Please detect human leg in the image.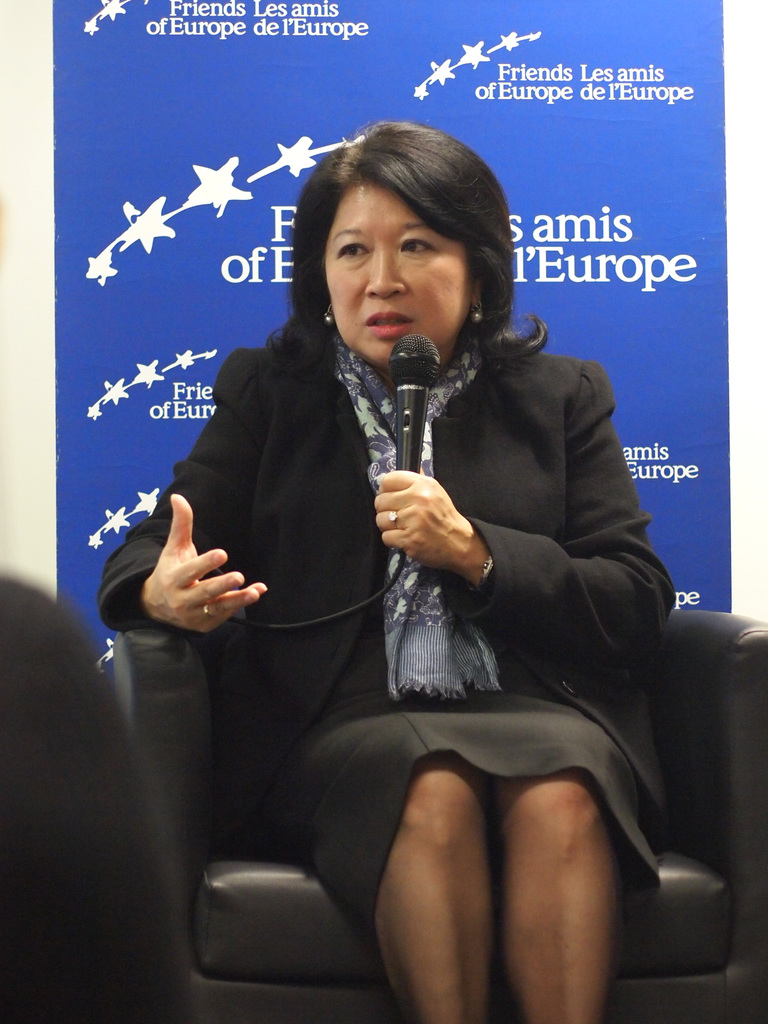
[377, 762, 498, 1015].
